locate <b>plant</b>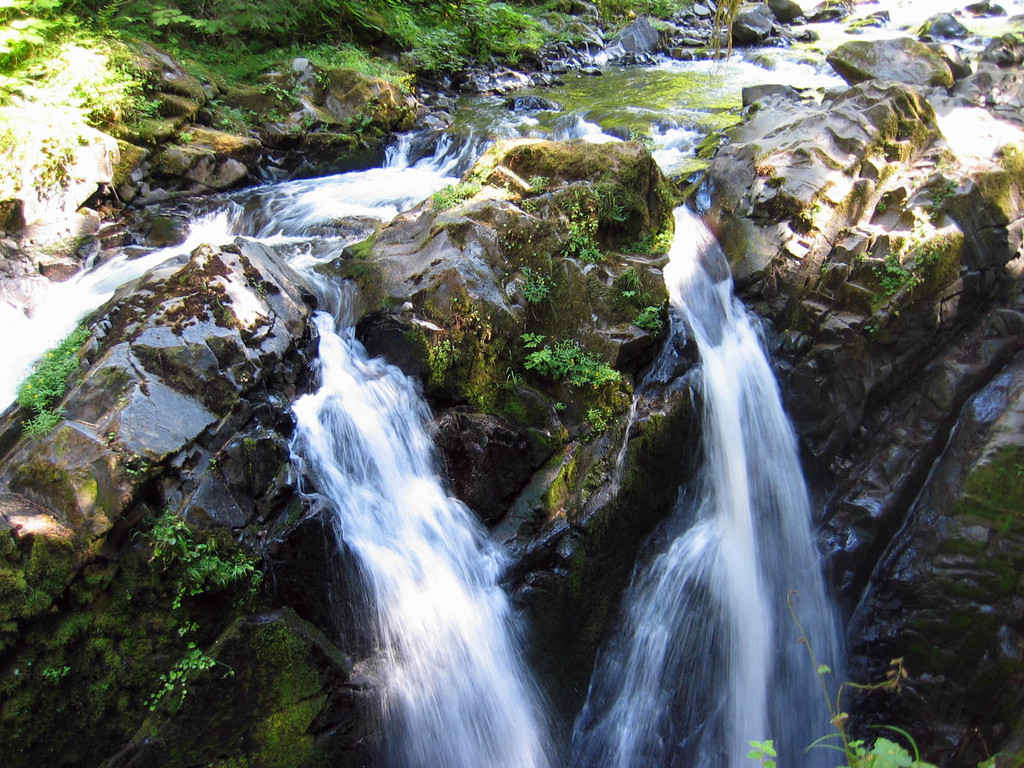
<bbox>454, 295, 488, 347</bbox>
